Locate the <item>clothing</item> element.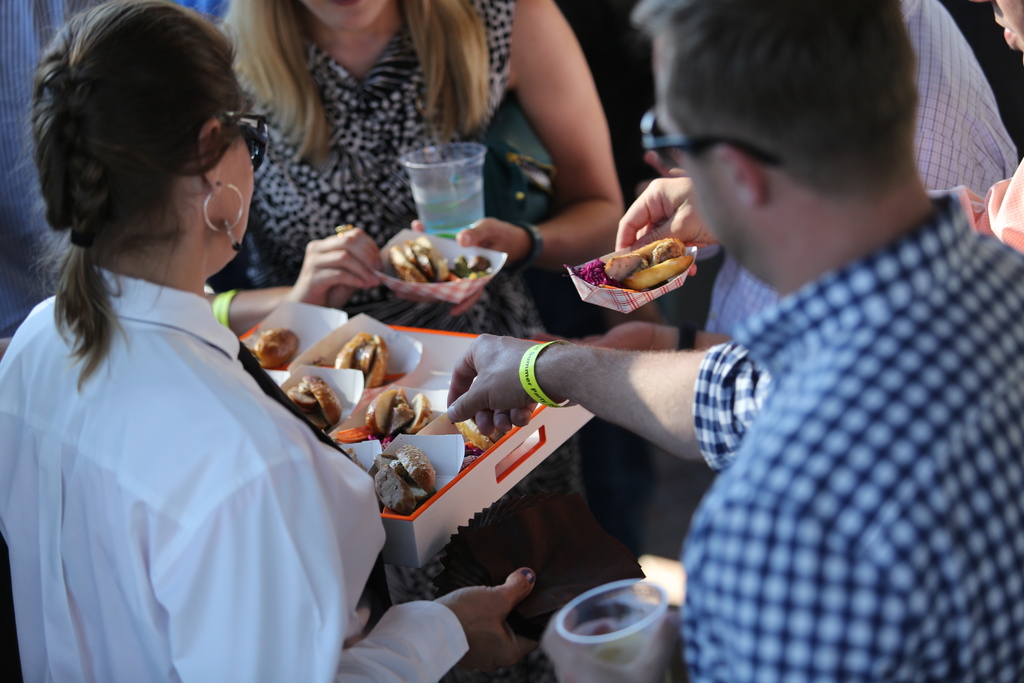
Element bbox: box(13, 198, 378, 668).
